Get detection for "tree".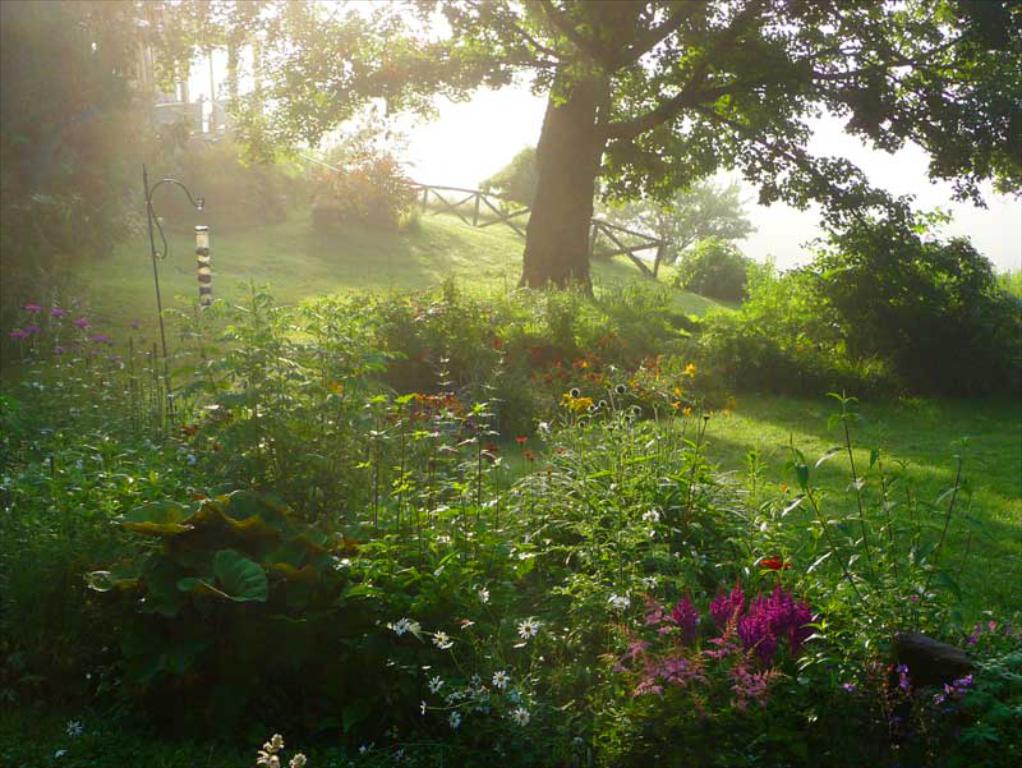
Detection: box(687, 206, 1021, 383).
